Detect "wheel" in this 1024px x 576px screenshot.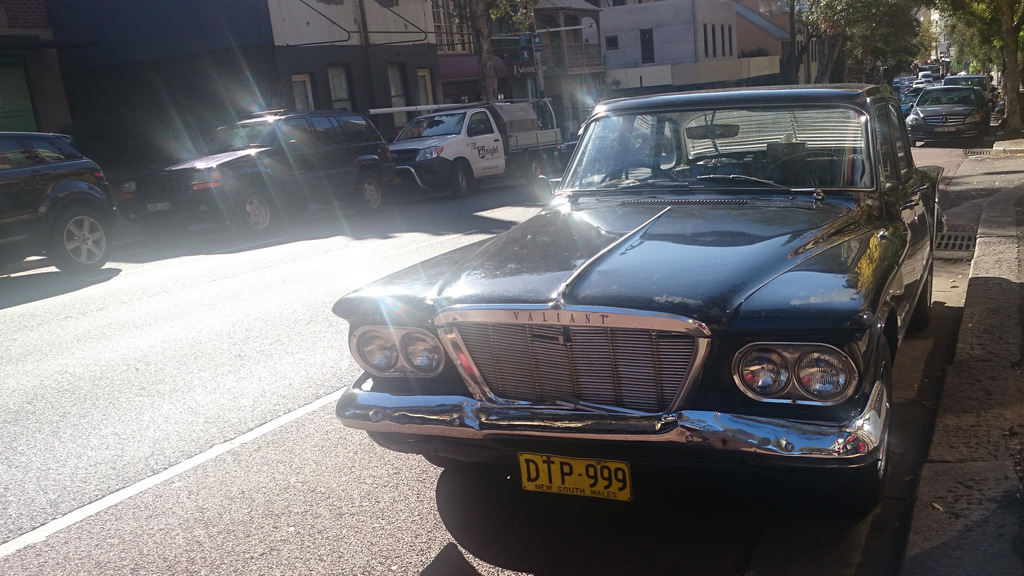
Detection: pyautogui.locateOnScreen(524, 156, 543, 180).
